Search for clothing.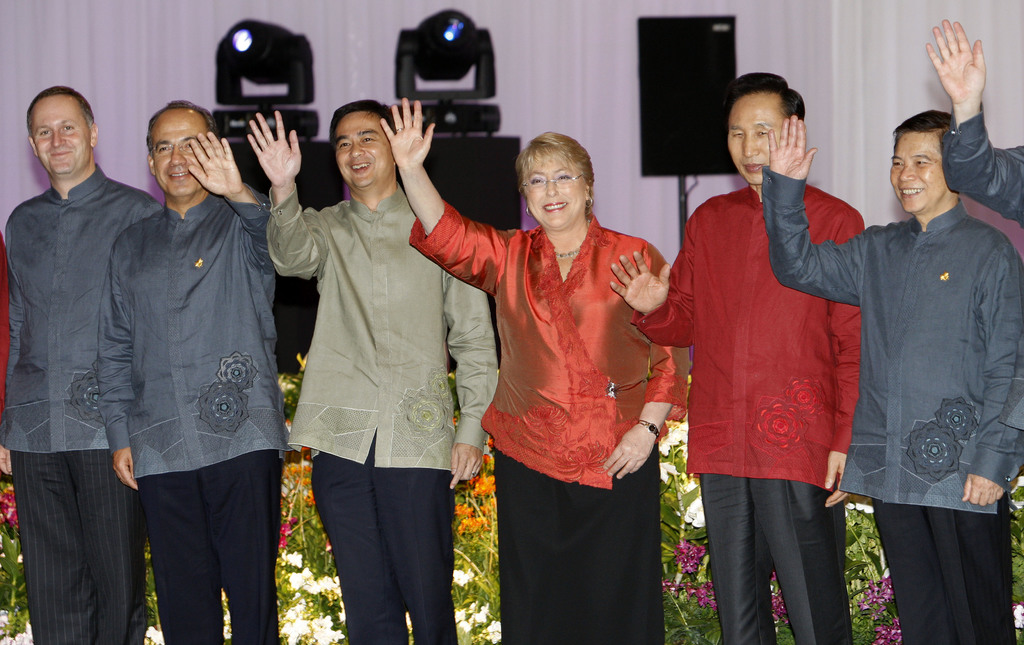
Found at 95 180 295 644.
